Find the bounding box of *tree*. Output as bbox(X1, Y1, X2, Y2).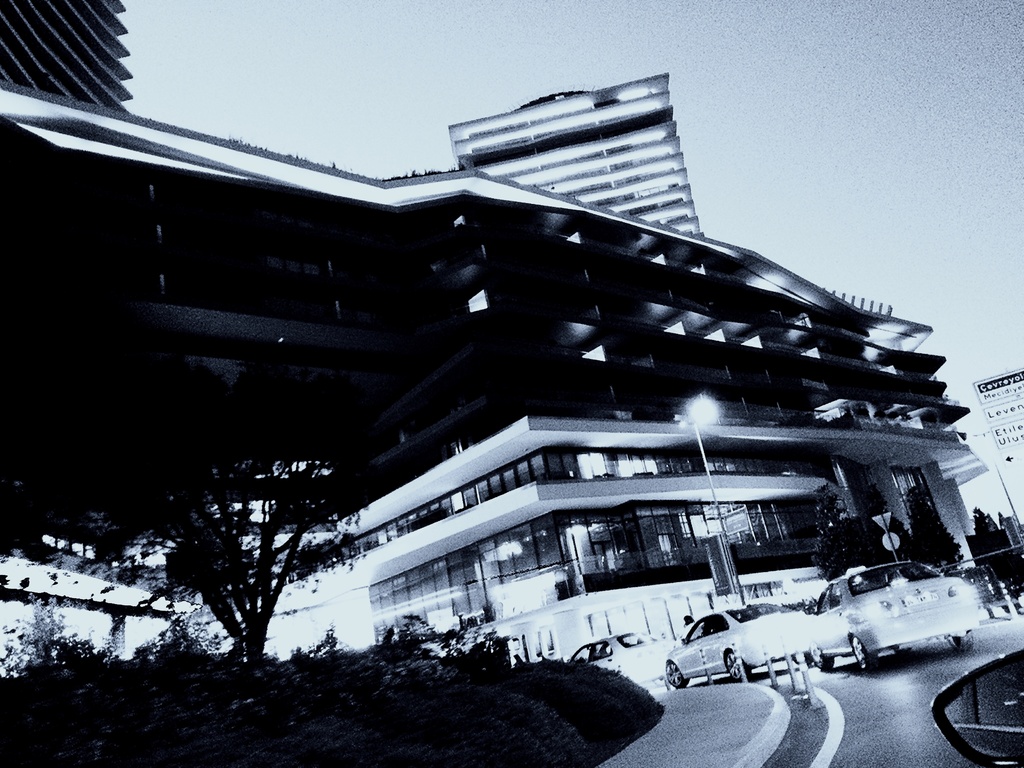
bbox(112, 394, 376, 677).
